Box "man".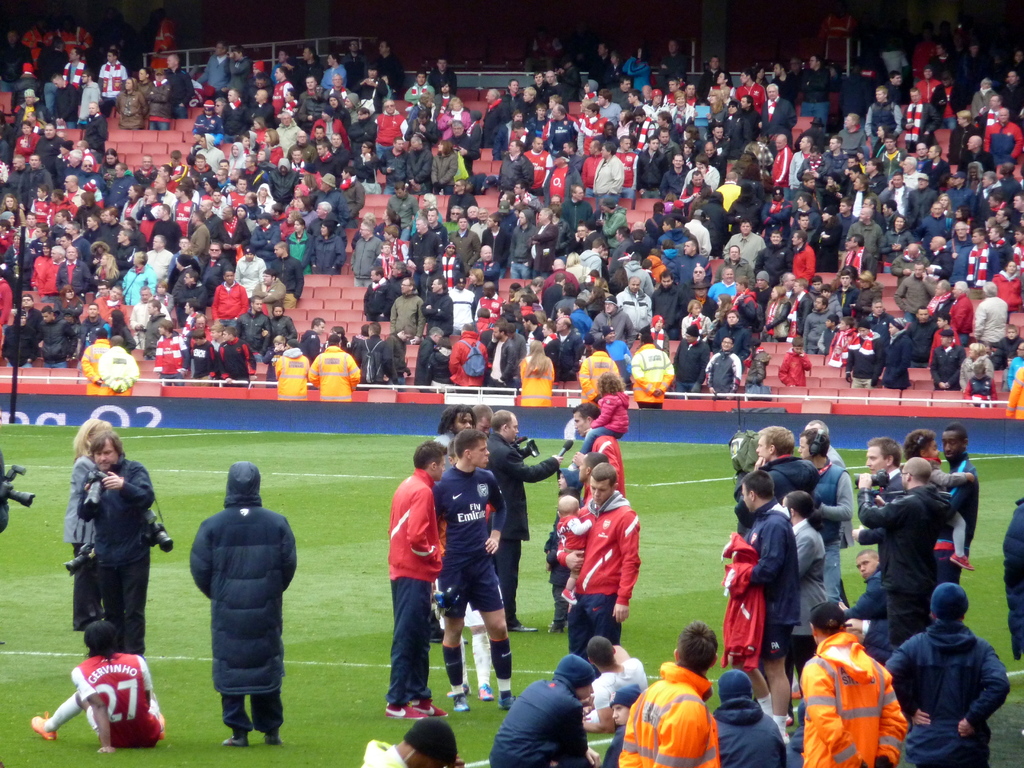
[x1=13, y1=59, x2=45, y2=113].
